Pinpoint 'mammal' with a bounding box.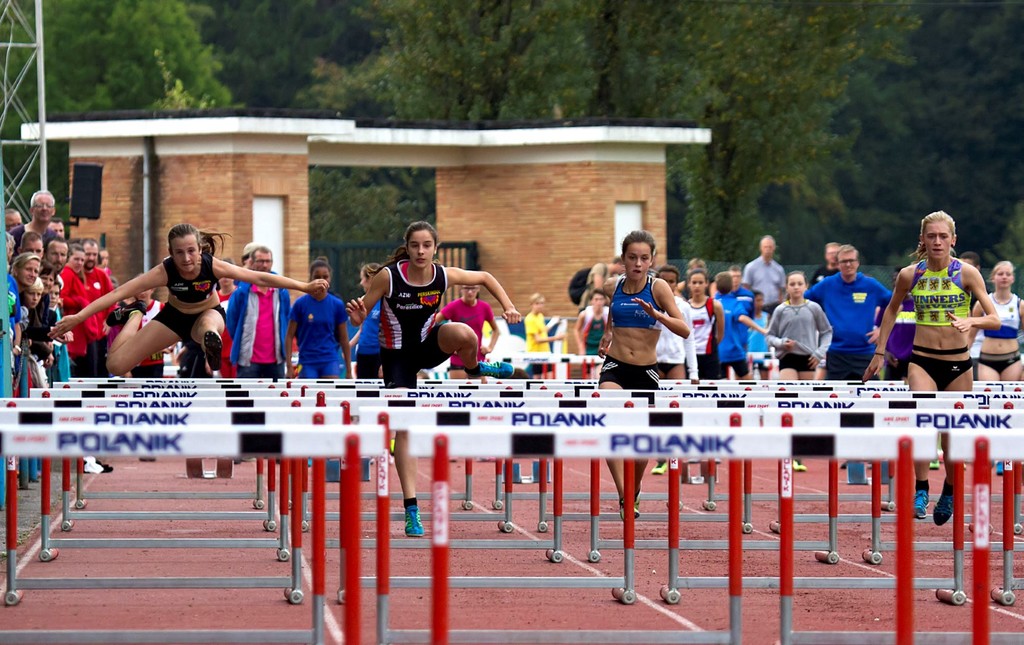
896,231,1007,396.
